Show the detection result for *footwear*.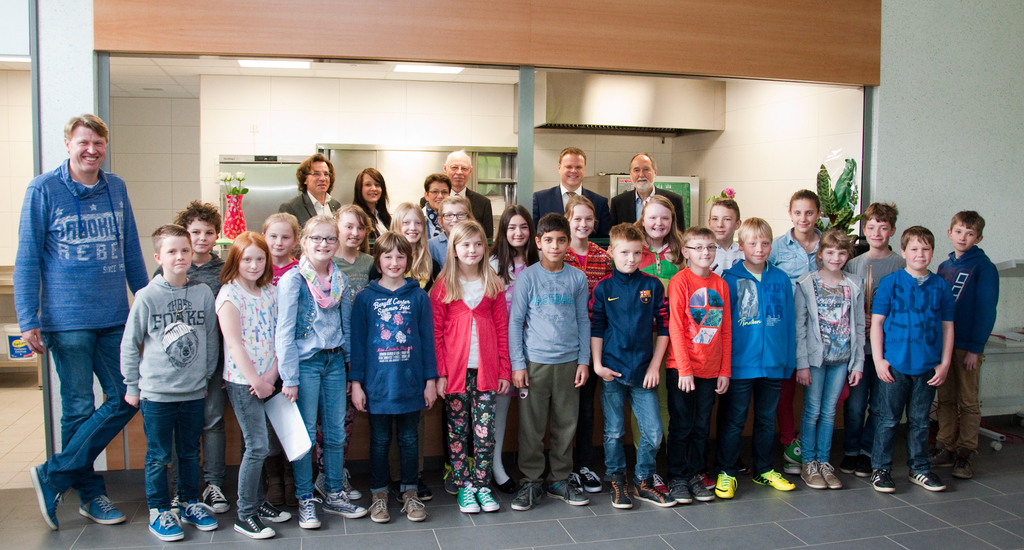
691, 477, 714, 501.
